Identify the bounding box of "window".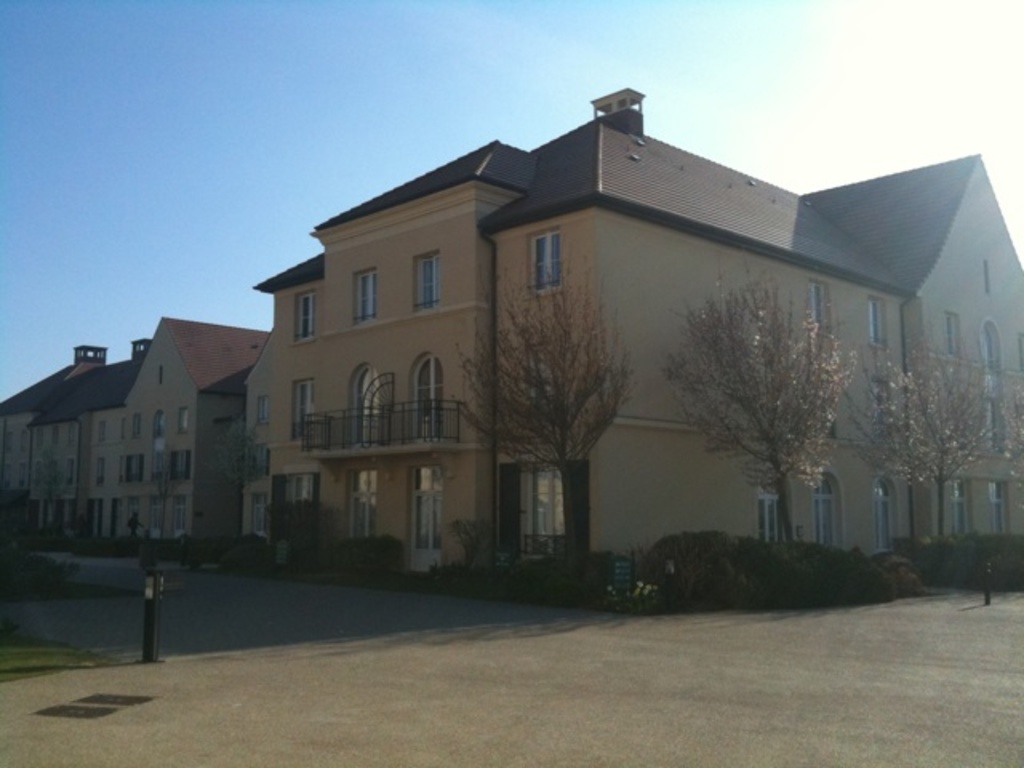
pyautogui.locateOnScreen(98, 459, 106, 488).
